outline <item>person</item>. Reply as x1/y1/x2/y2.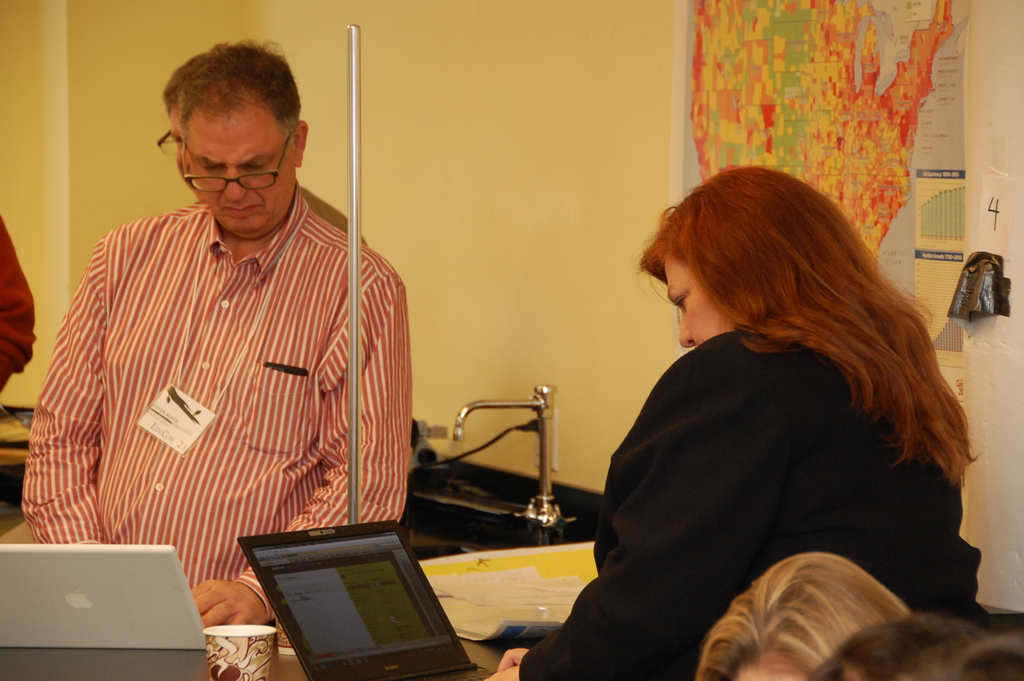
491/166/975/680.
